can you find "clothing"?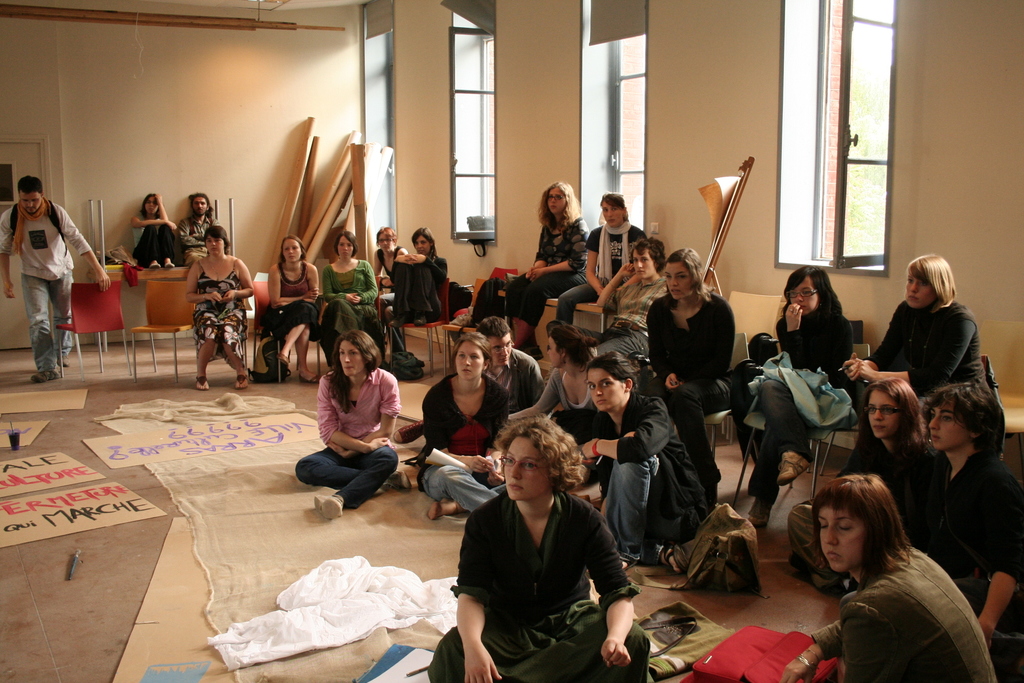
Yes, bounding box: [377,244,401,277].
